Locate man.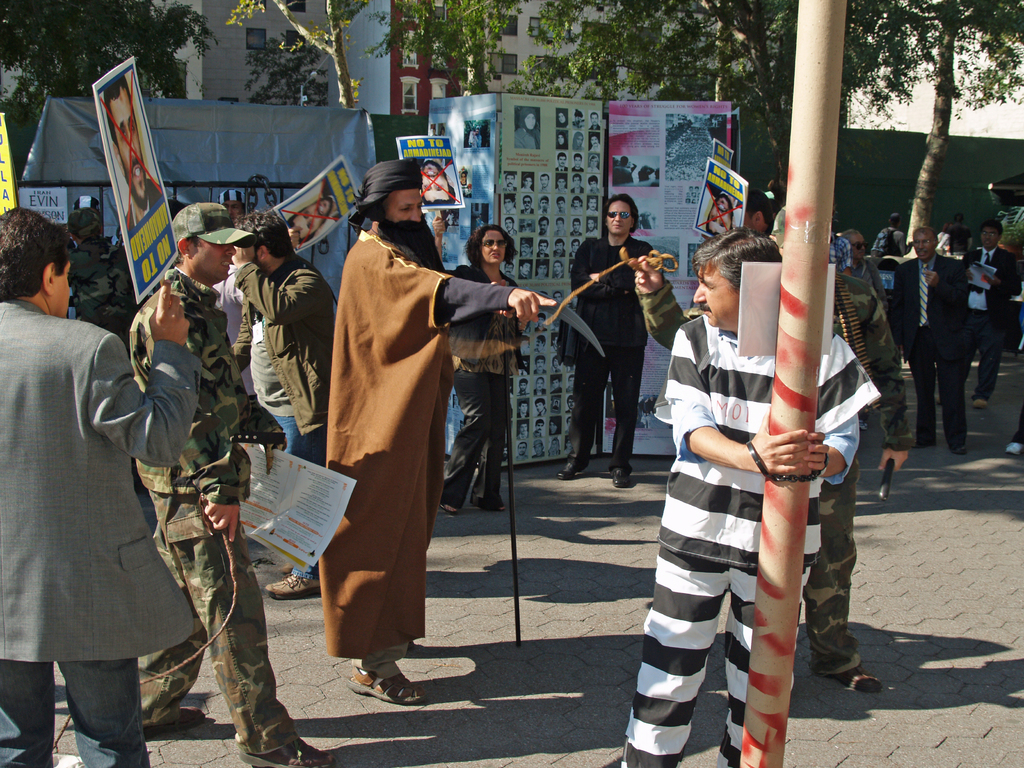
Bounding box: {"left": 536, "top": 444, "right": 543, "bottom": 456}.
